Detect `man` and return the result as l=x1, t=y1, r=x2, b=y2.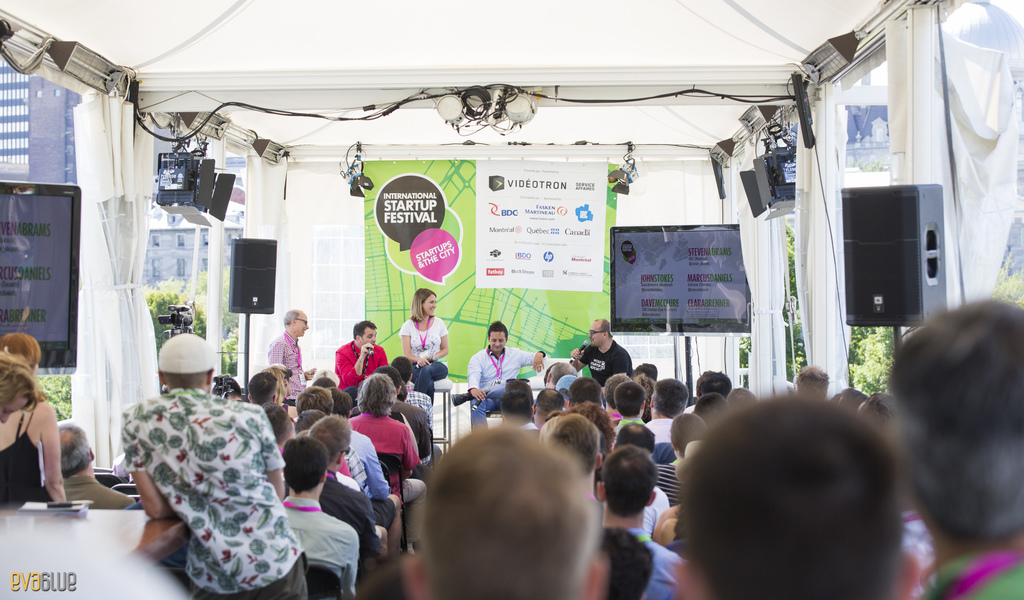
l=452, t=317, r=544, b=430.
